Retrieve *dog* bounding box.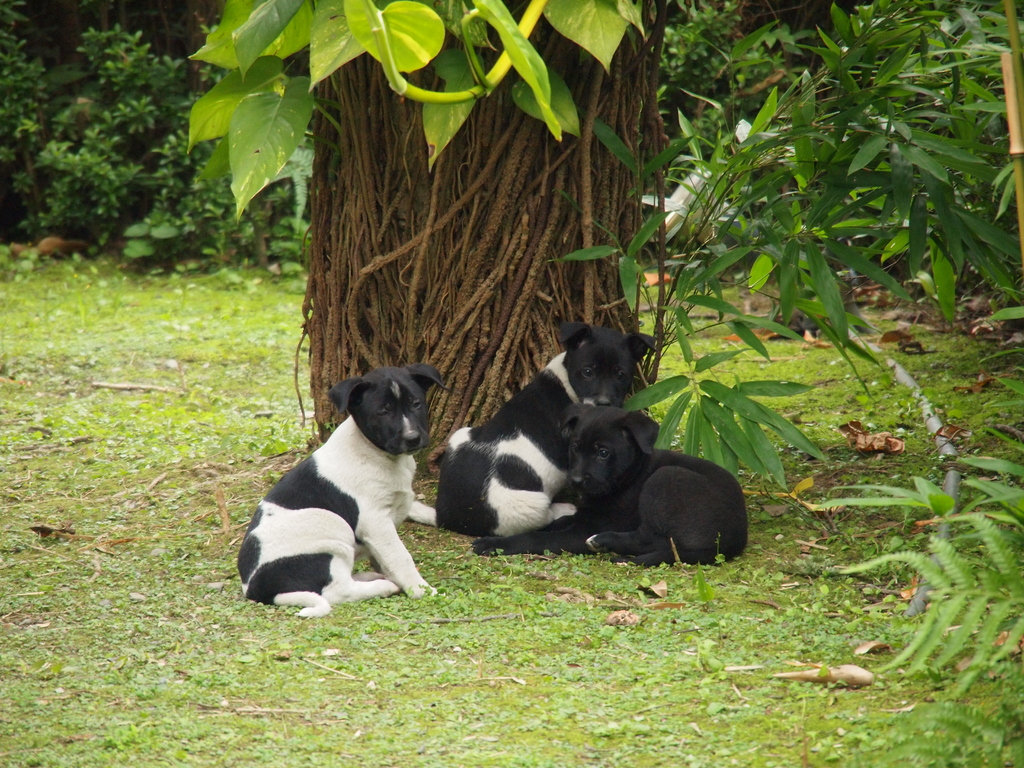
Bounding box: <box>477,399,749,565</box>.
